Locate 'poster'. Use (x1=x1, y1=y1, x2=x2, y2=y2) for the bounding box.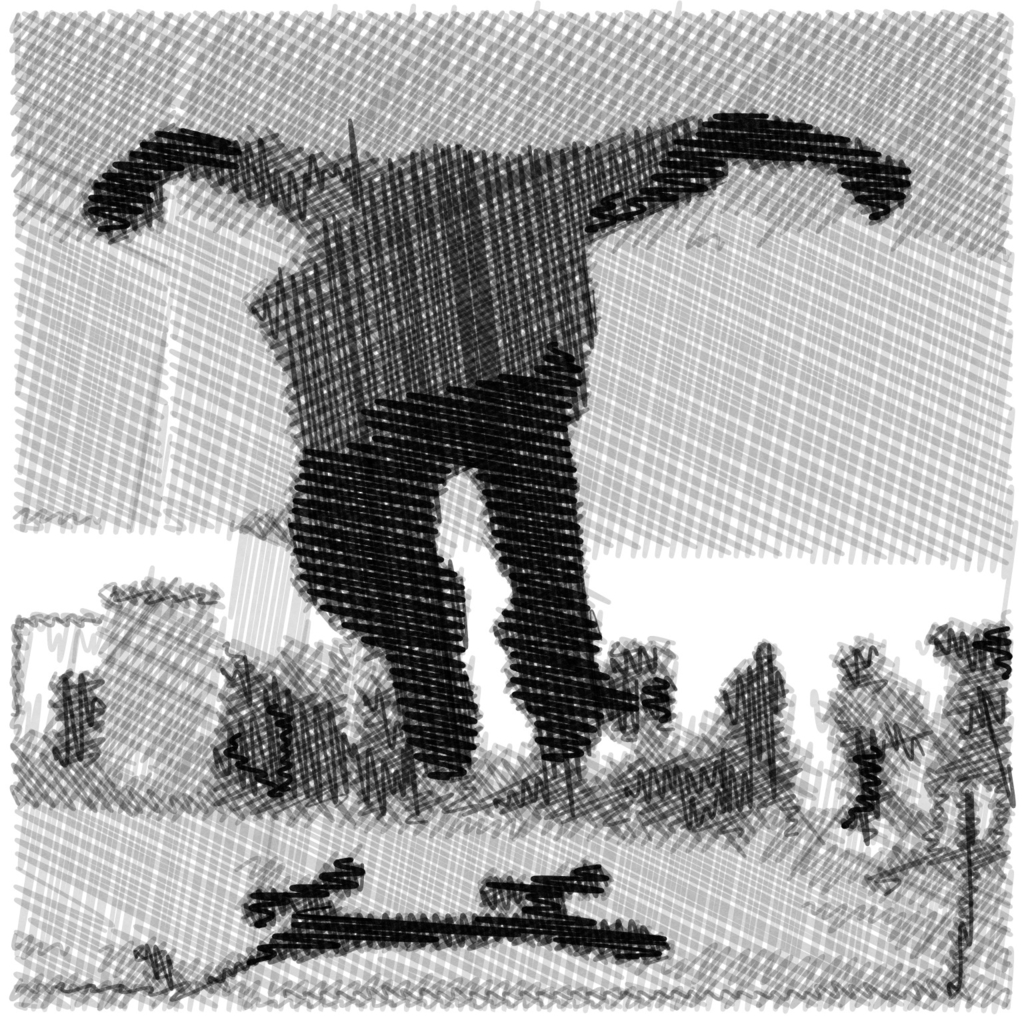
(x1=0, y1=0, x2=1023, y2=1023).
